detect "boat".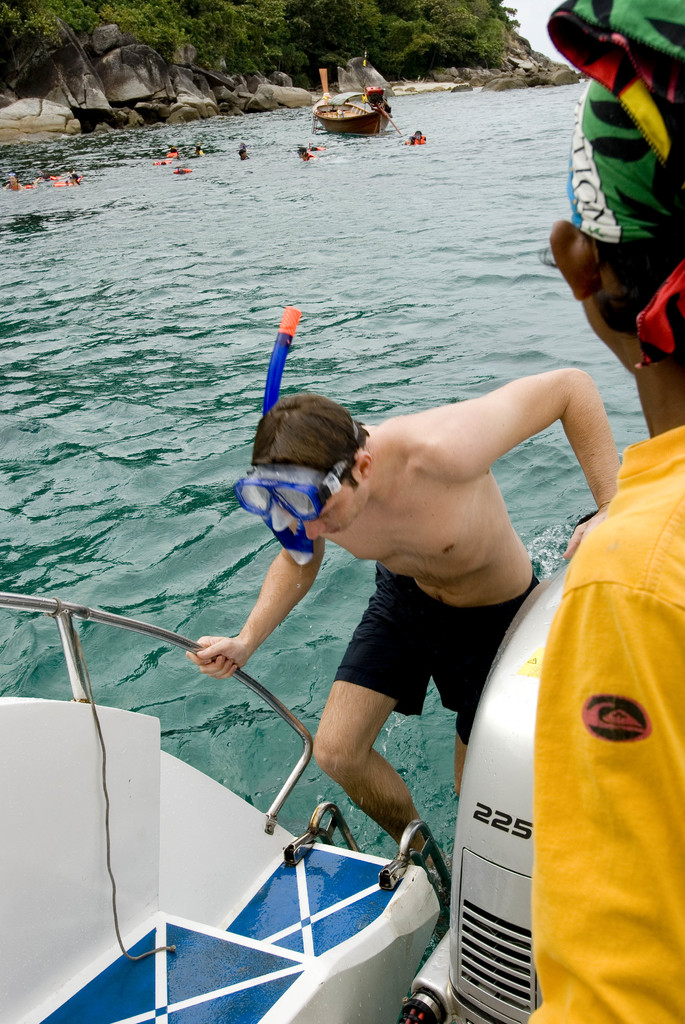
Detected at [left=305, top=62, right=421, bottom=126].
